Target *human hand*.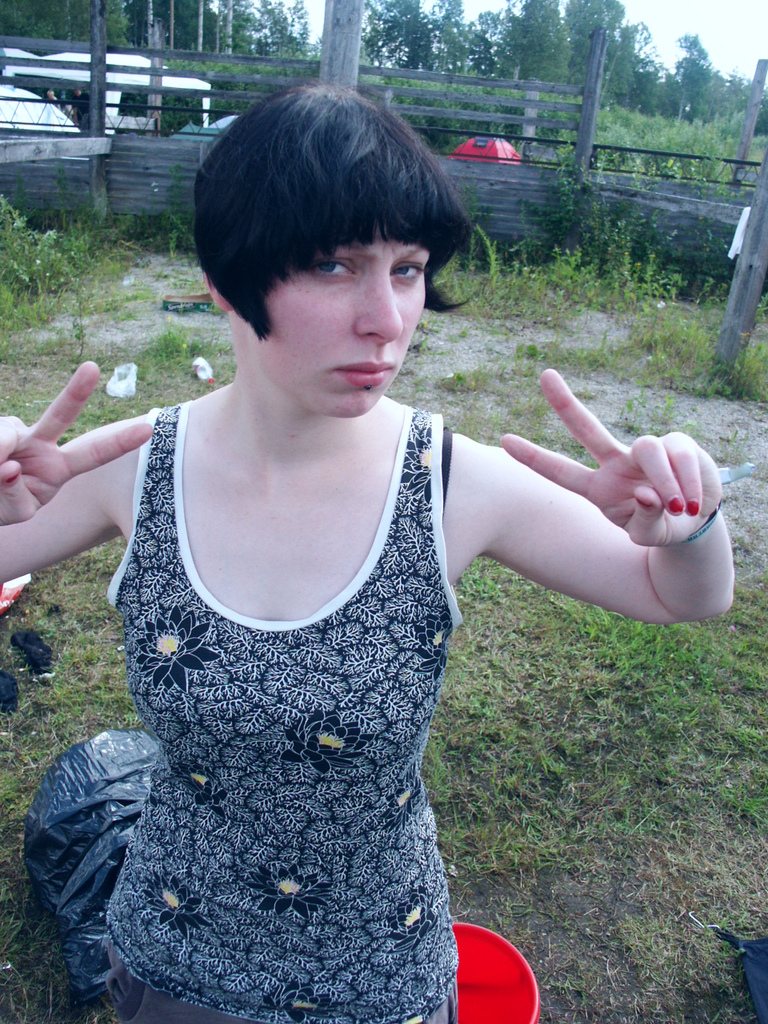
Target region: locate(510, 391, 747, 558).
